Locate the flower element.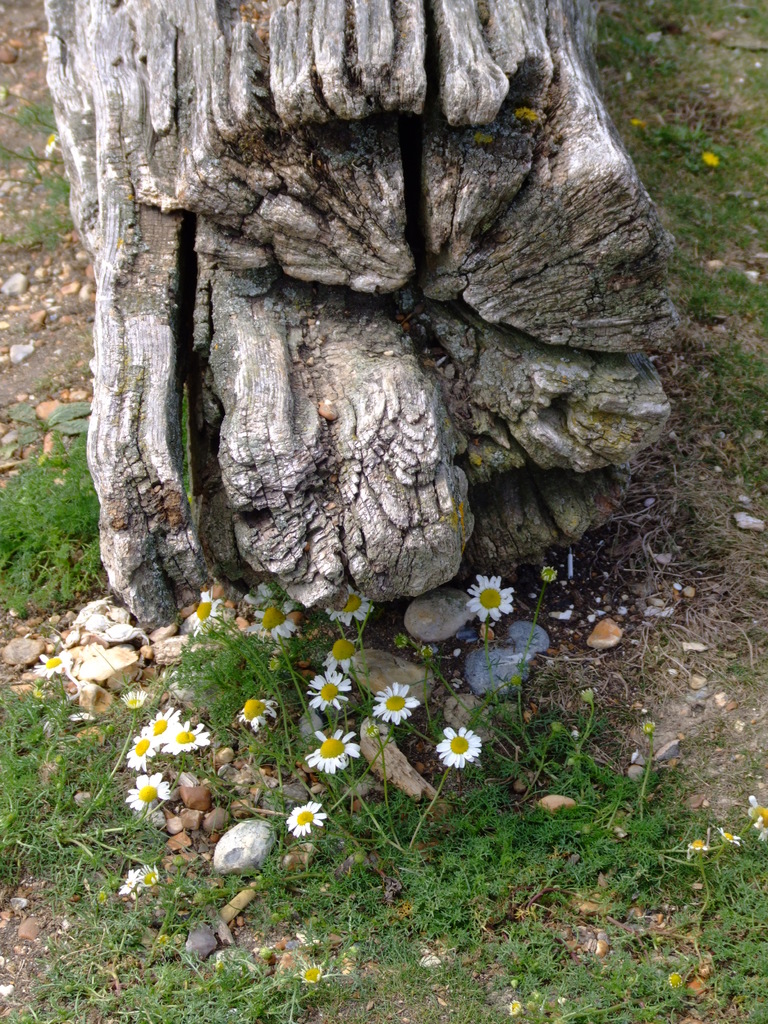
Element bbox: 368,687,417,724.
